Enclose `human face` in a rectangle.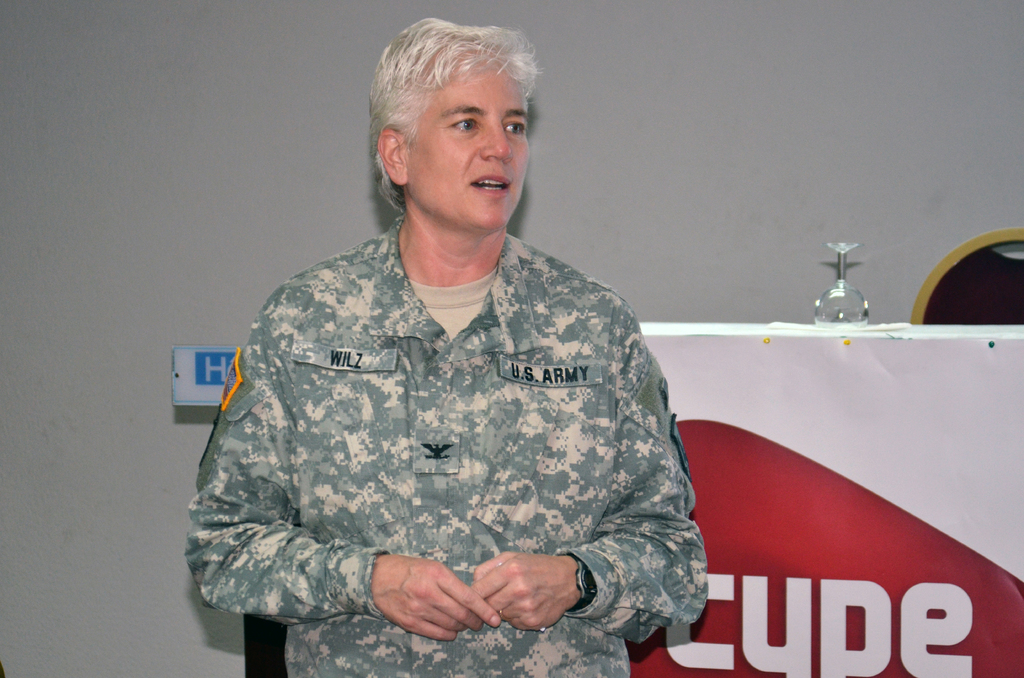
(x1=404, y1=55, x2=534, y2=235).
